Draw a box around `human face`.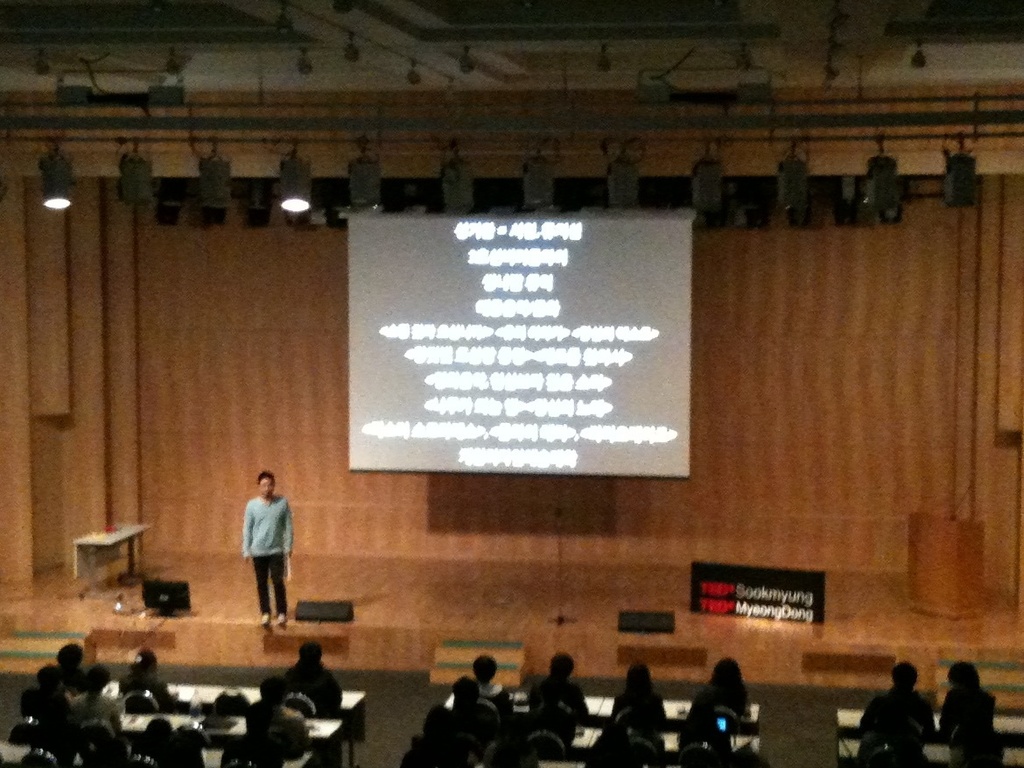
(left=259, top=476, right=277, bottom=498).
